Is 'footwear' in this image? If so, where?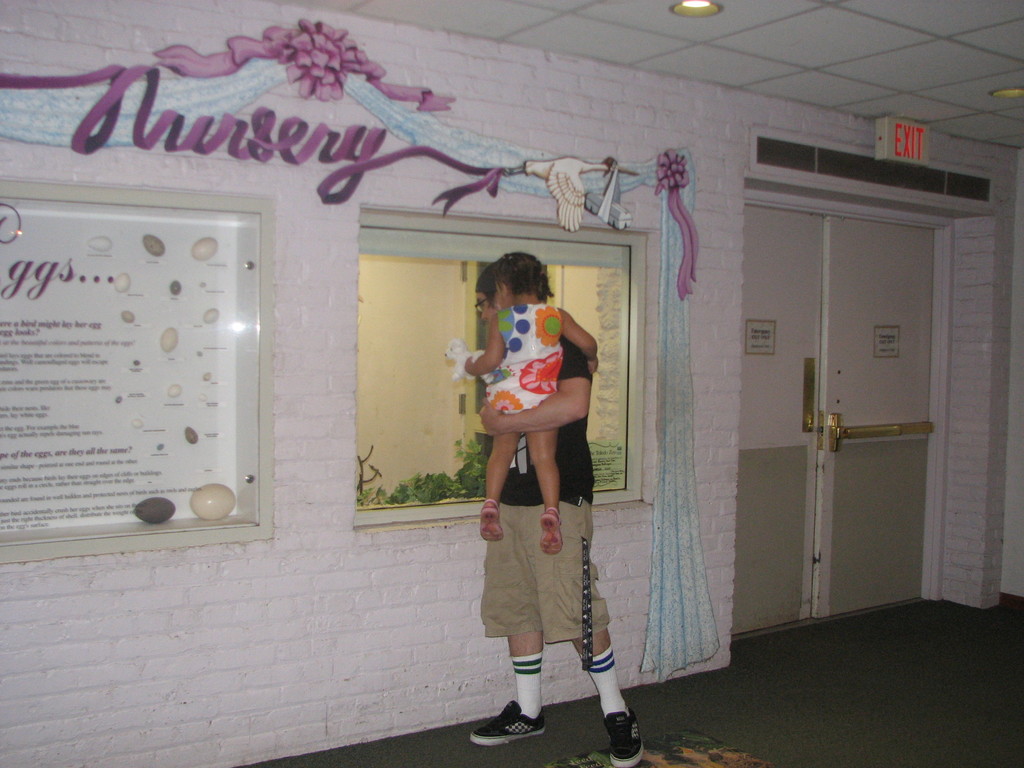
Yes, at {"left": 475, "top": 506, "right": 504, "bottom": 541}.
